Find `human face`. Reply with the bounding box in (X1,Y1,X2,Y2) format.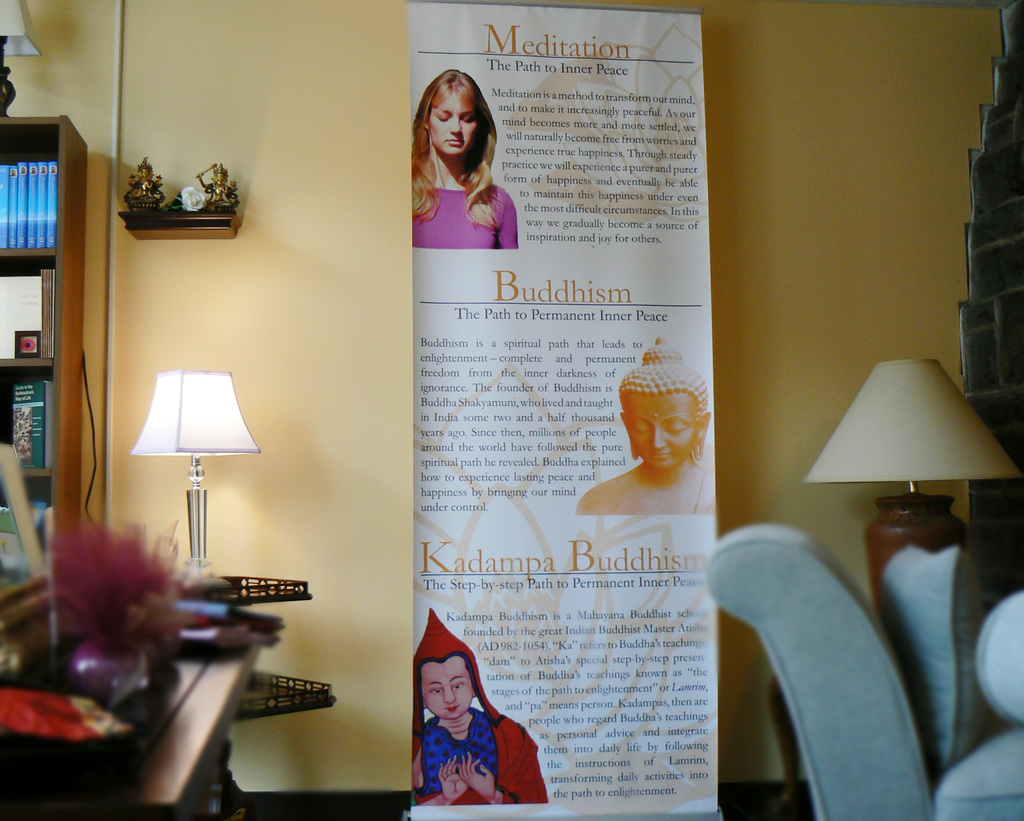
(419,658,468,724).
